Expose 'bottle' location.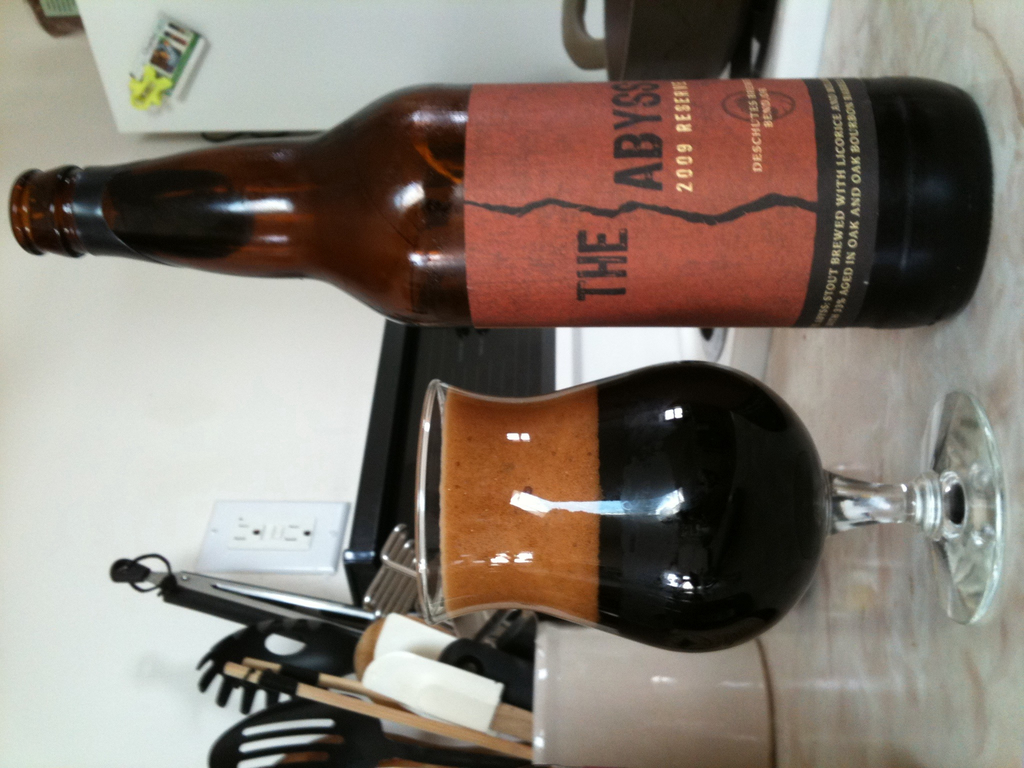
Exposed at pyautogui.locateOnScreen(0, 120, 914, 348).
